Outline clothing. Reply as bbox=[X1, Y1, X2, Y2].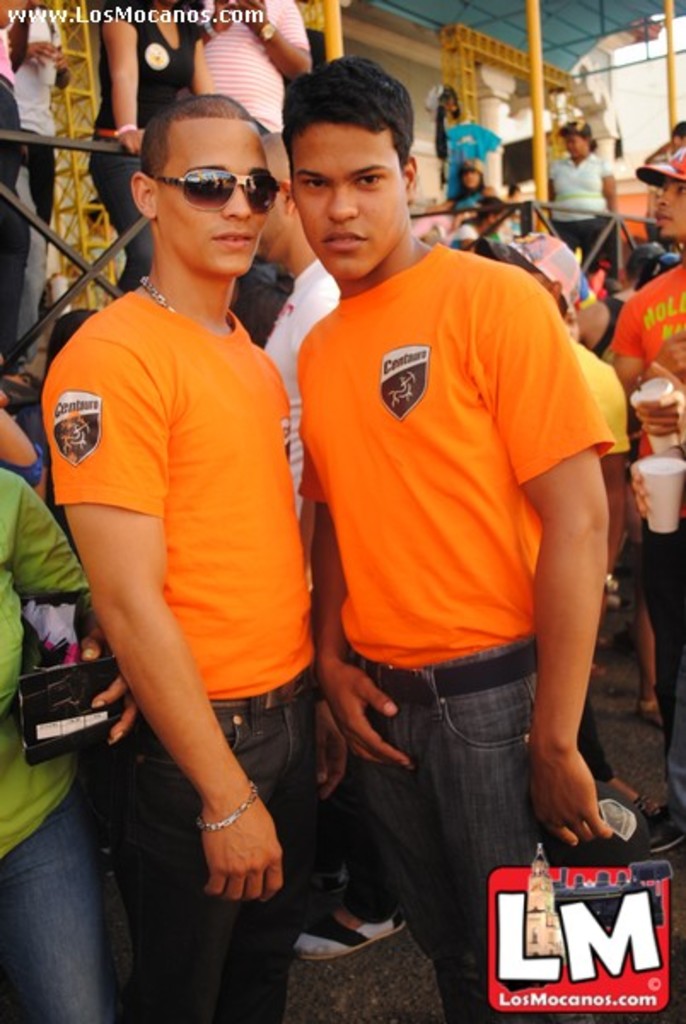
bbox=[273, 251, 657, 1014].
